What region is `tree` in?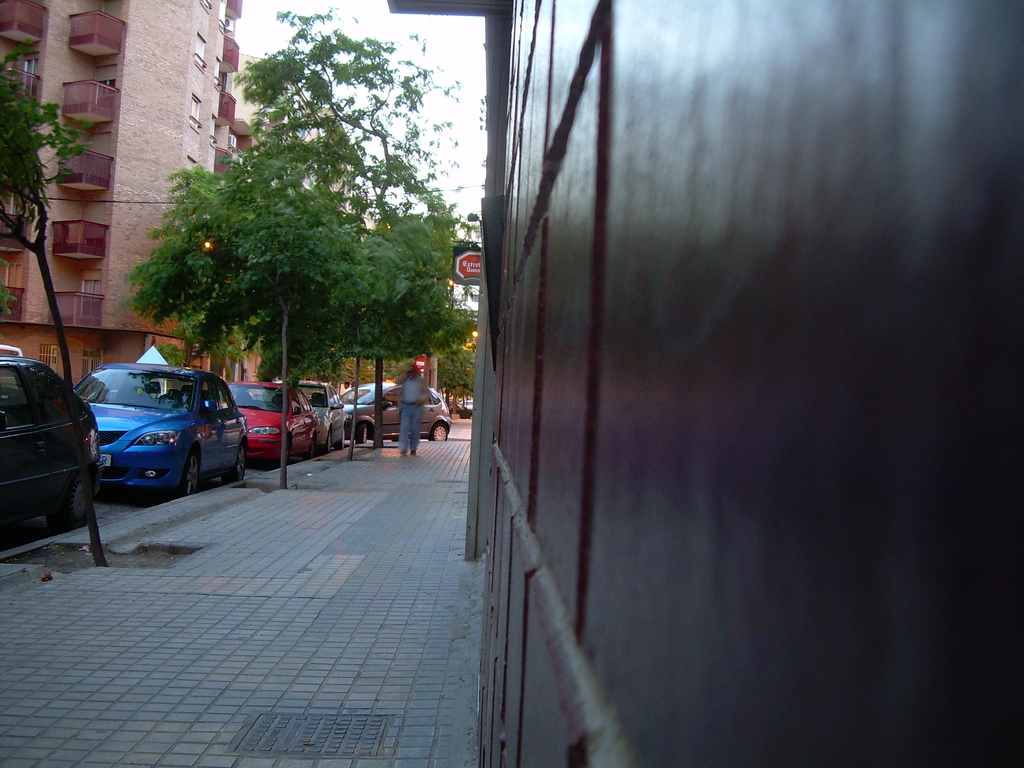
l=127, t=7, r=479, b=497.
